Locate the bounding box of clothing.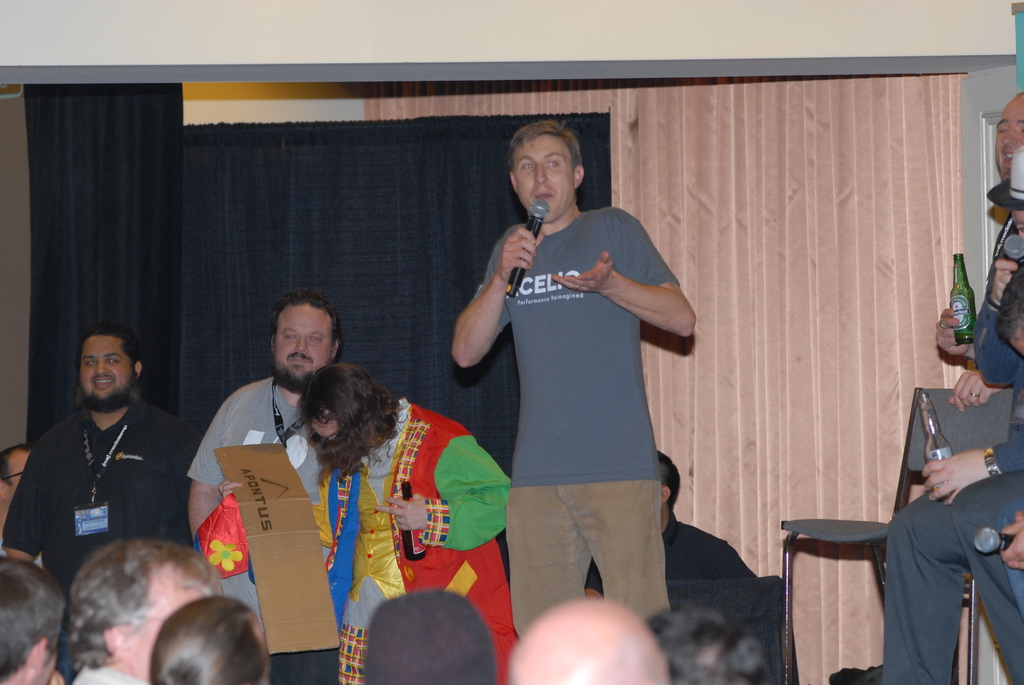
Bounding box: 881:299:1023:684.
